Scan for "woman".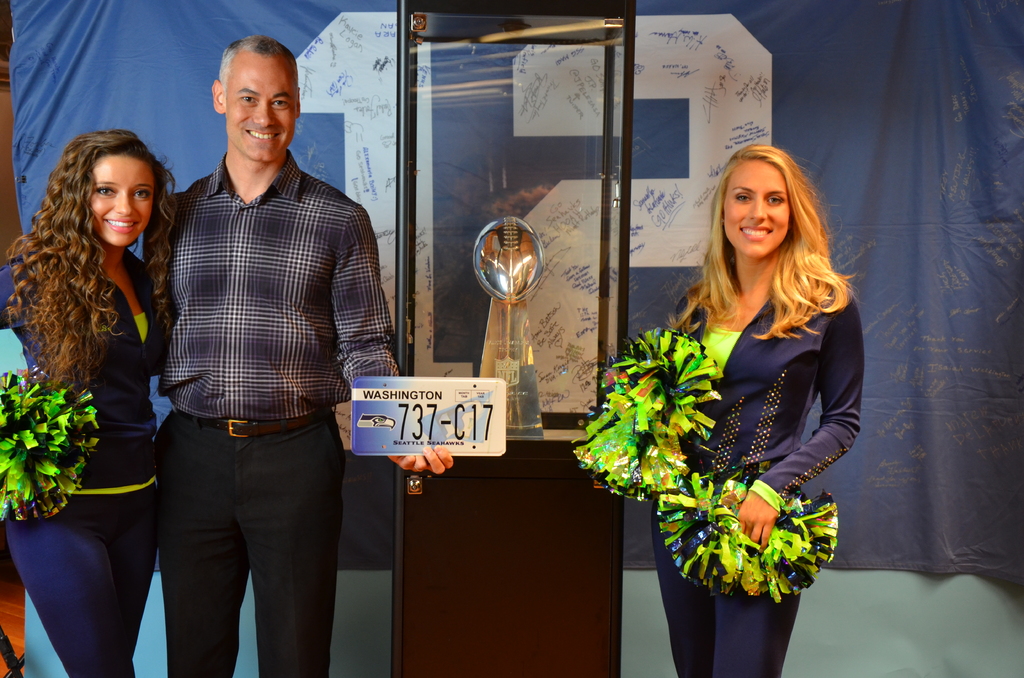
Scan result: crop(0, 129, 177, 677).
